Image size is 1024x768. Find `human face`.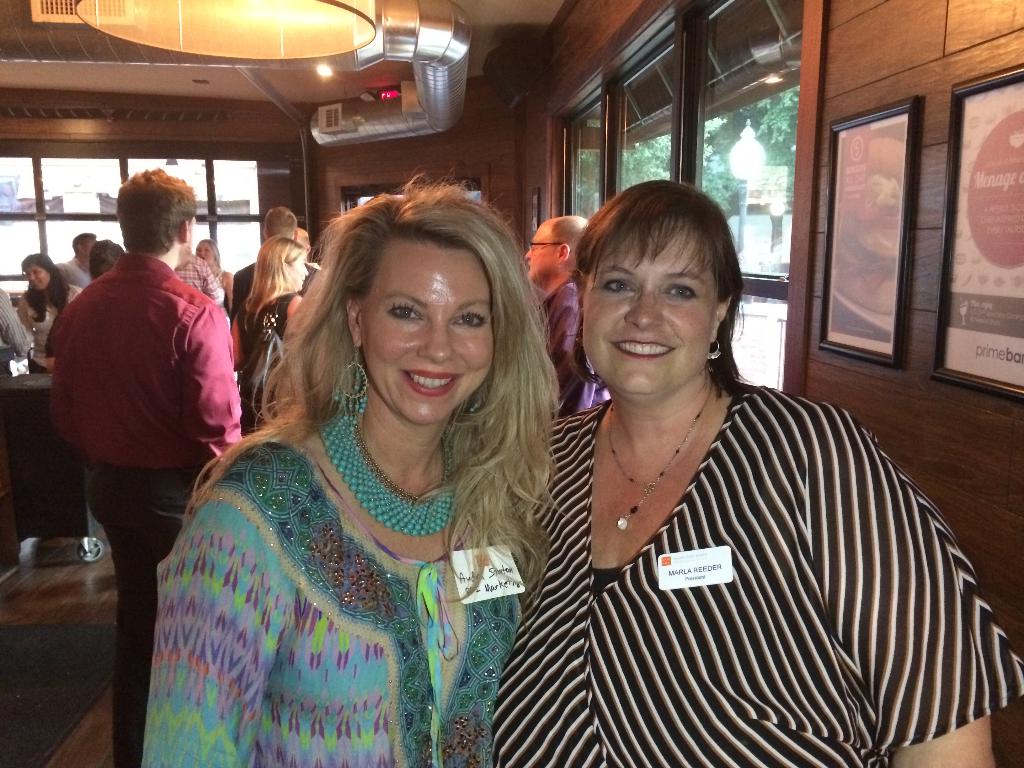
bbox=(26, 260, 50, 294).
